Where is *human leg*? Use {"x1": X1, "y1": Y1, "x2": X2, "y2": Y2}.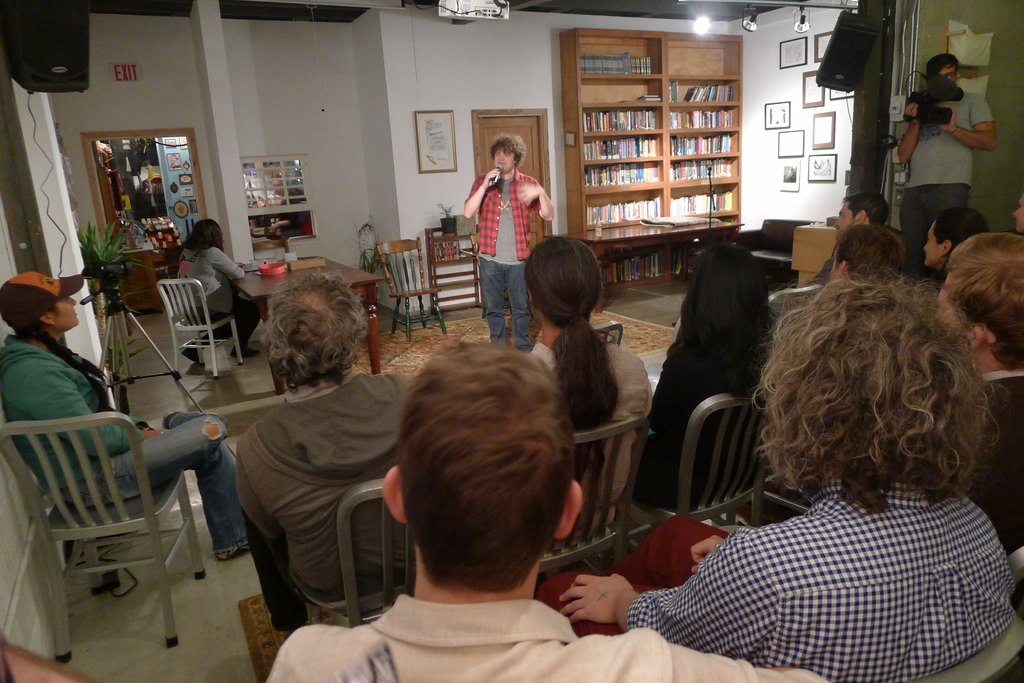
{"x1": 476, "y1": 264, "x2": 506, "y2": 346}.
